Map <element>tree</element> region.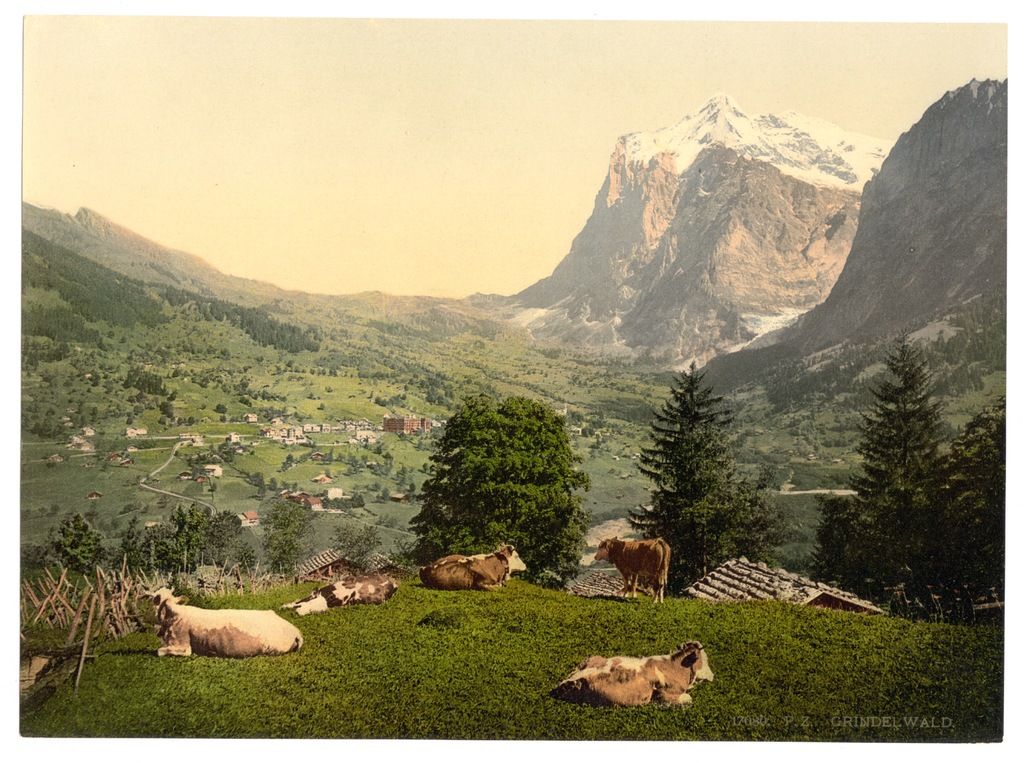
Mapped to <region>713, 456, 805, 579</region>.
